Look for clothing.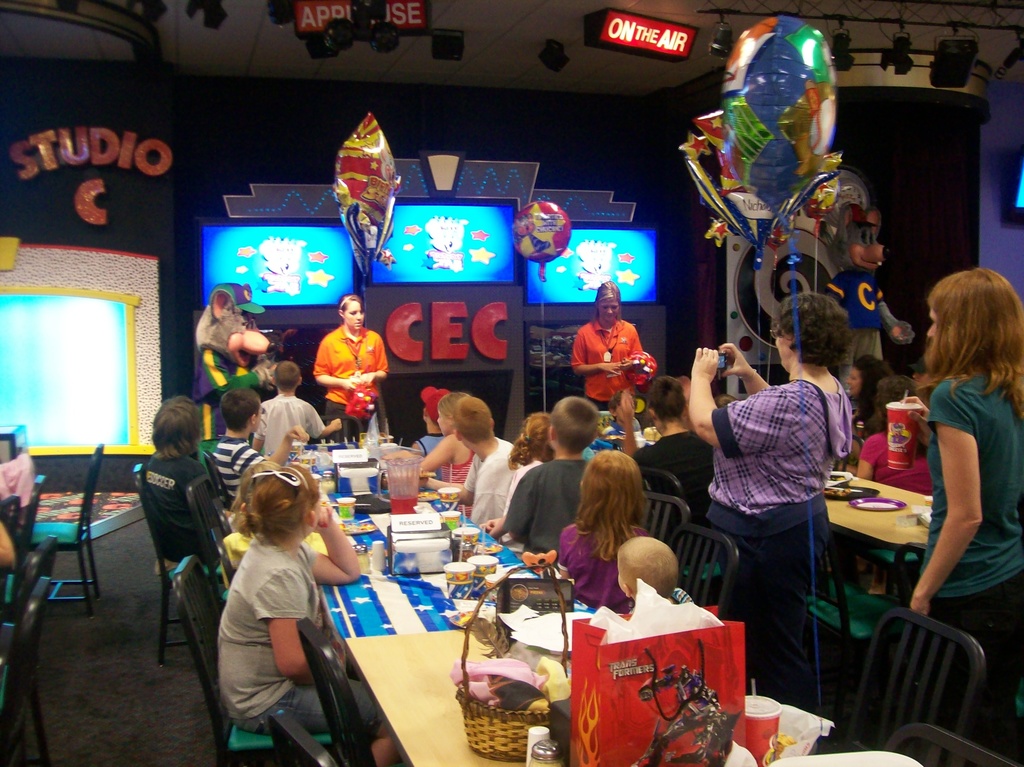
Found: <box>319,395,383,436</box>.
